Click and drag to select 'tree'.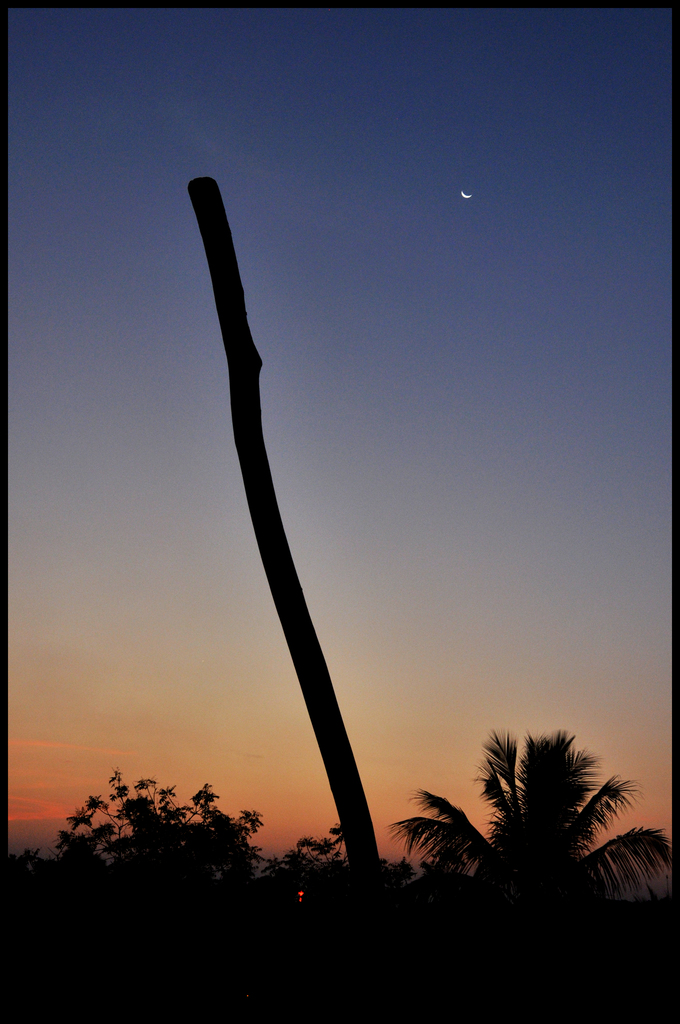
Selection: (6, 755, 378, 1022).
